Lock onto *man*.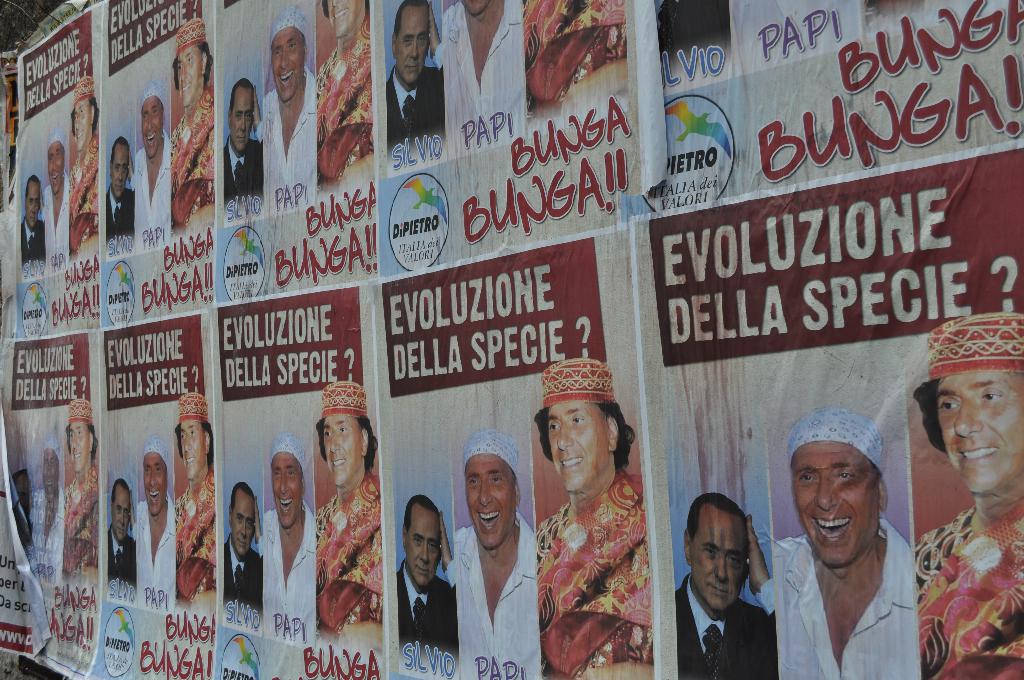
Locked: <box>218,83,266,203</box>.
